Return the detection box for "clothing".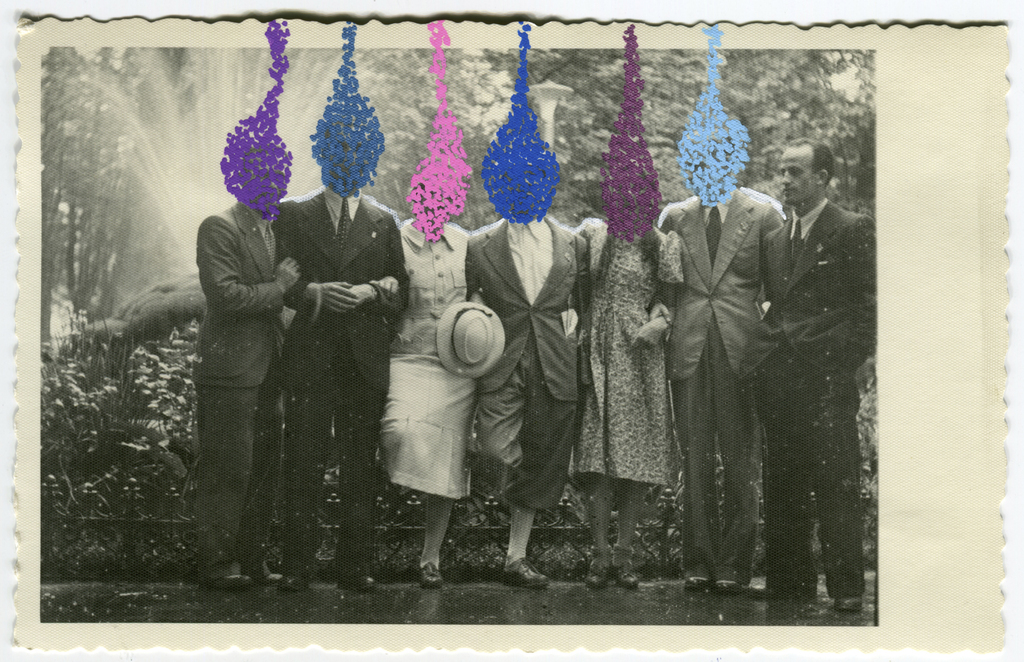
184, 201, 282, 537.
